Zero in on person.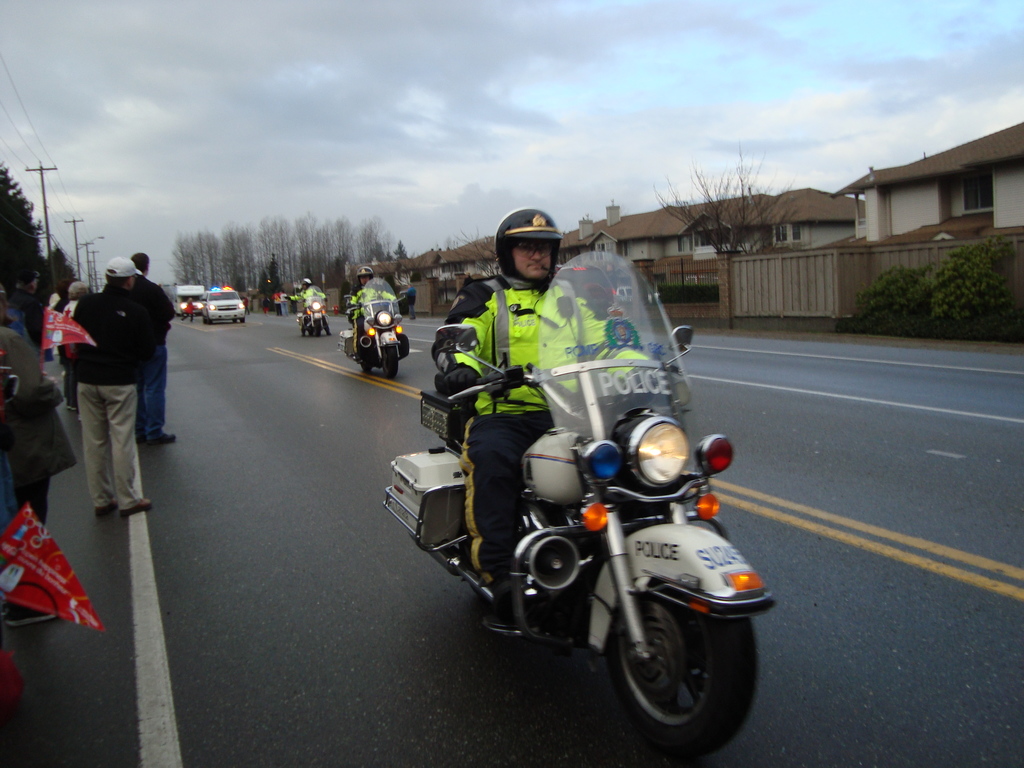
Zeroed in: [x1=349, y1=262, x2=401, y2=354].
